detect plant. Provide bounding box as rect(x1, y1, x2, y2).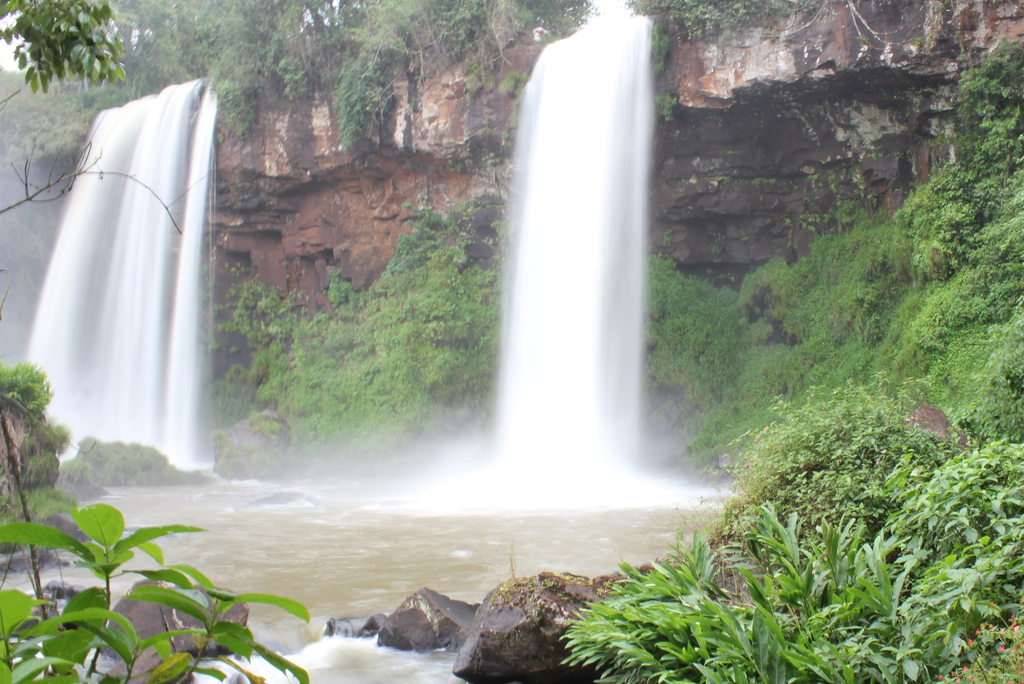
rect(551, 493, 1023, 683).
